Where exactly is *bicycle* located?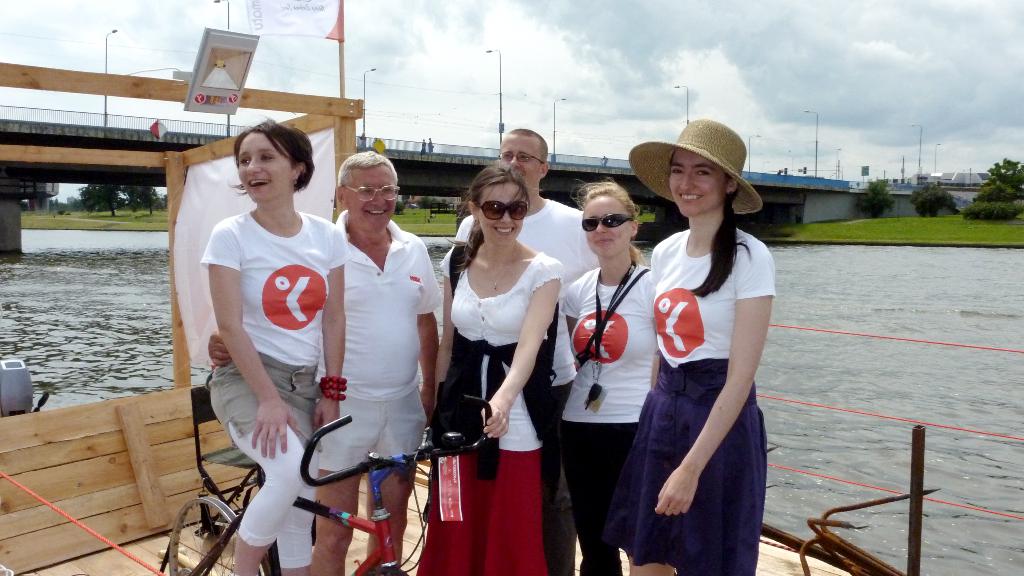
Its bounding box is bbox=(122, 360, 492, 575).
